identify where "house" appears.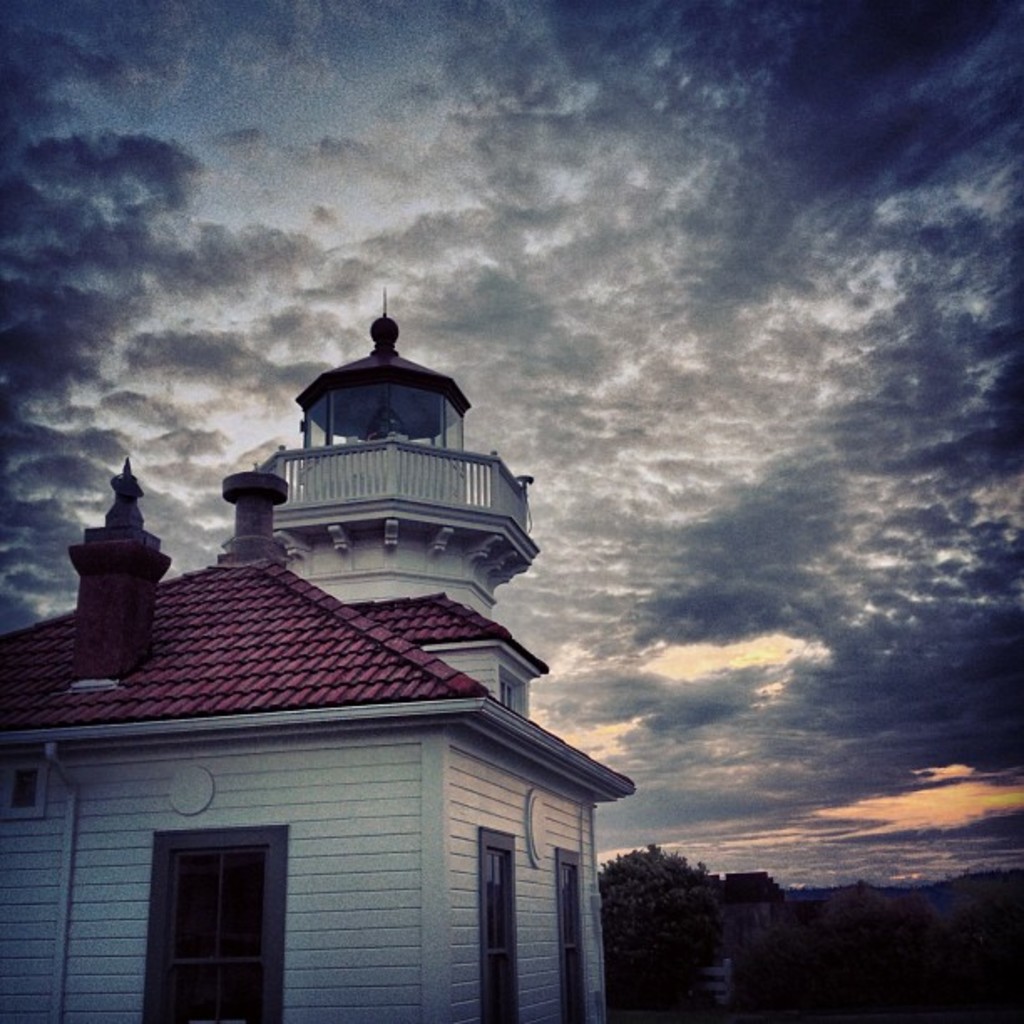
Appears at locate(87, 308, 621, 915).
